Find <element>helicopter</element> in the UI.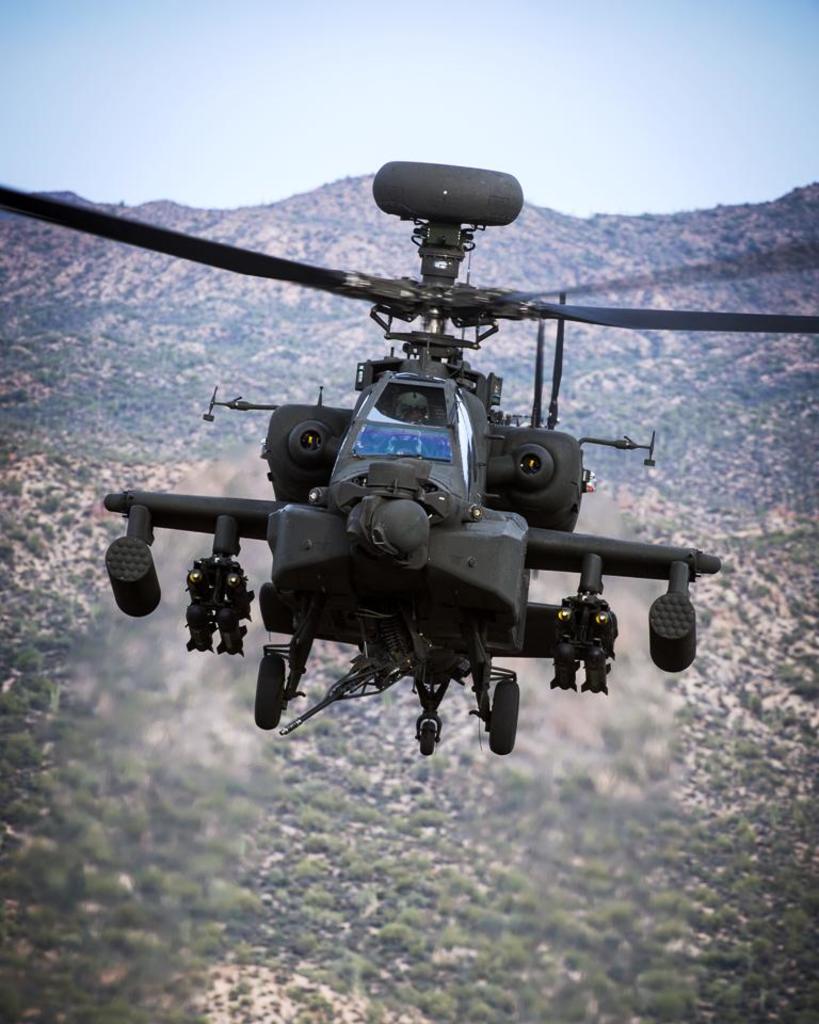
UI element at {"left": 0, "top": 161, "right": 818, "bottom": 758}.
